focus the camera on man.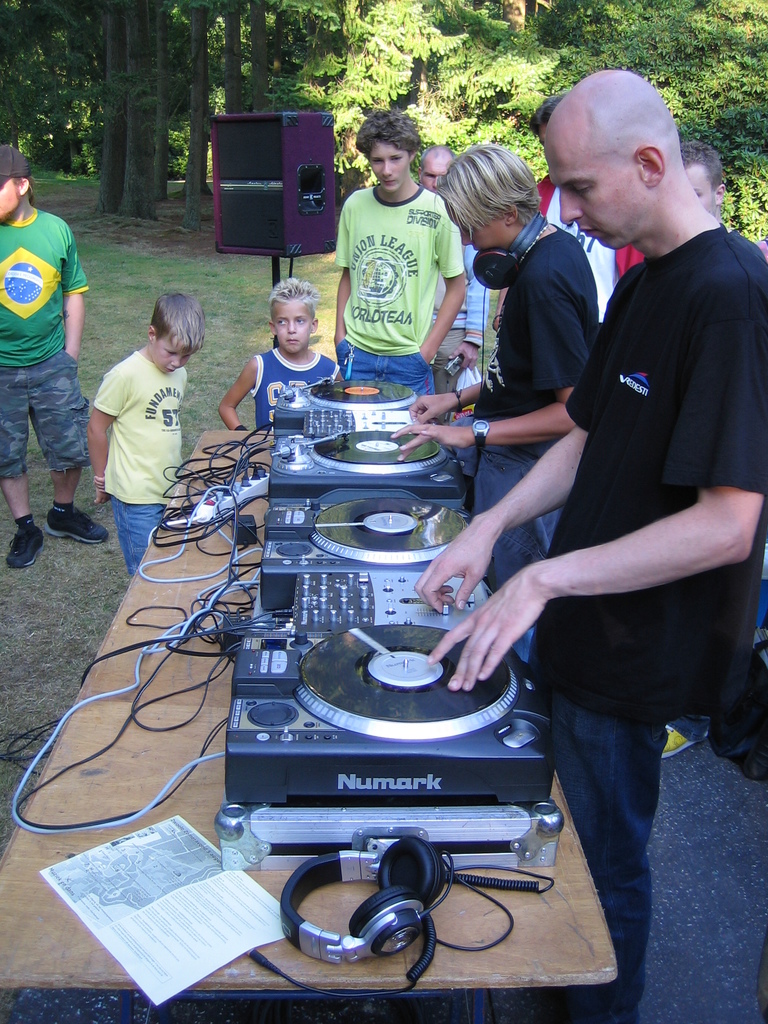
Focus region: box(419, 143, 487, 395).
